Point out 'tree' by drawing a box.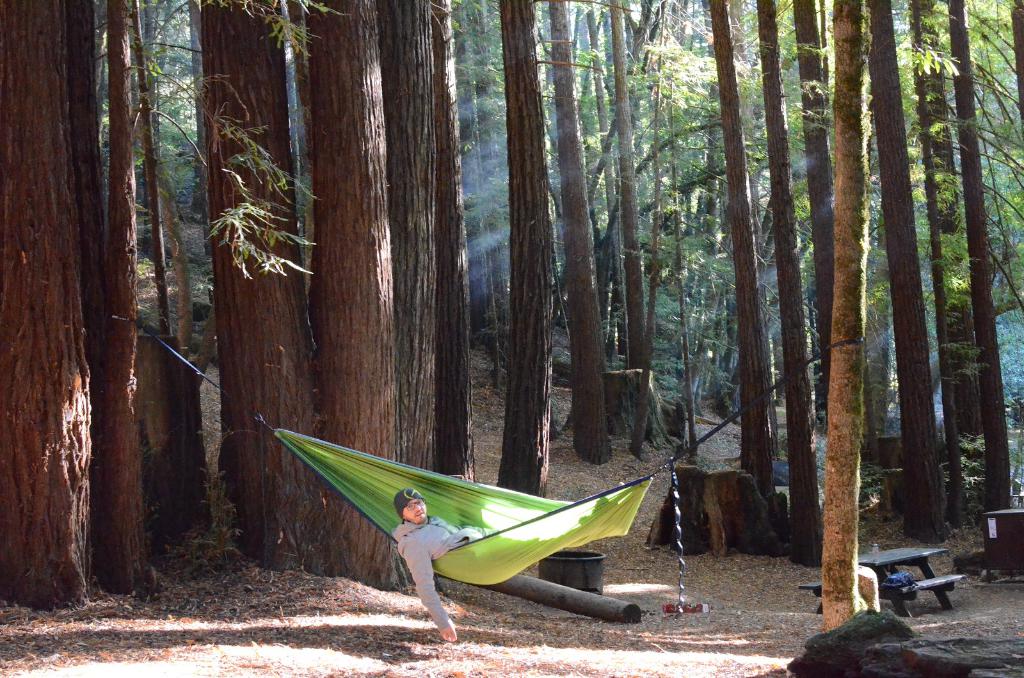
<box>863,0,951,543</box>.
